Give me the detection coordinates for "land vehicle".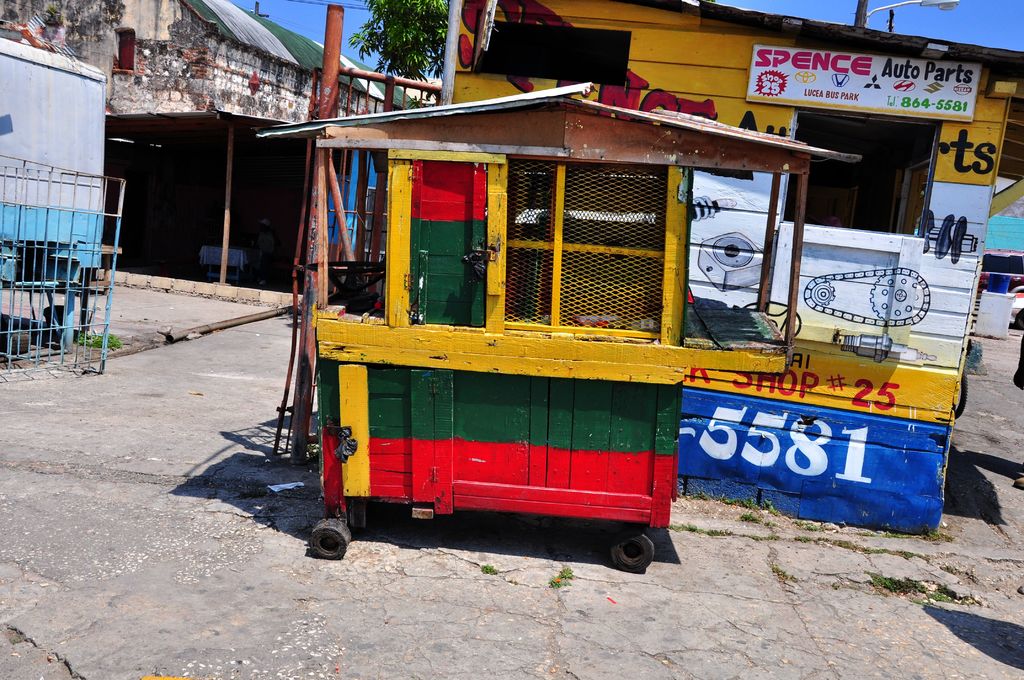
rect(1002, 282, 1023, 322).
